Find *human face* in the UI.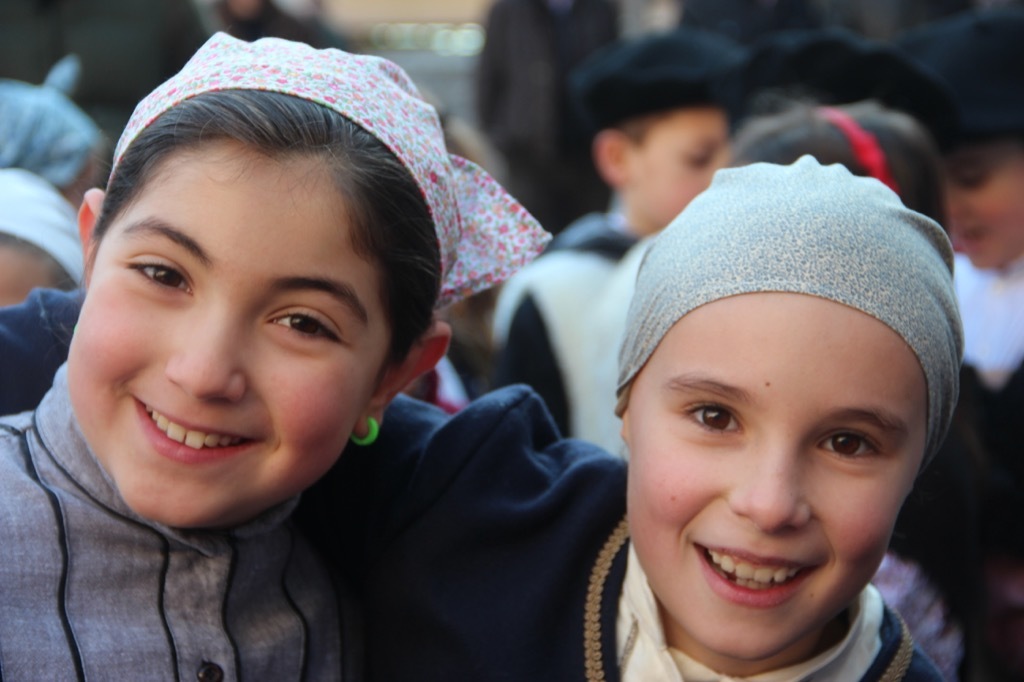
UI element at 940 136 1022 271.
